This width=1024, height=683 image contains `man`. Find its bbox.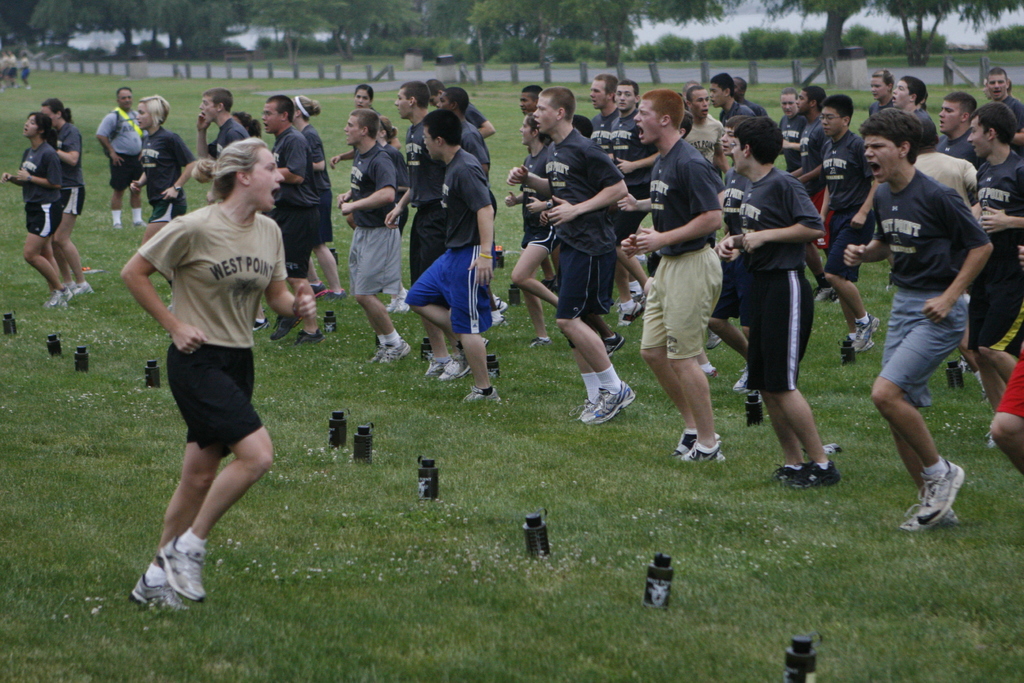
[x1=335, y1=113, x2=413, y2=368].
